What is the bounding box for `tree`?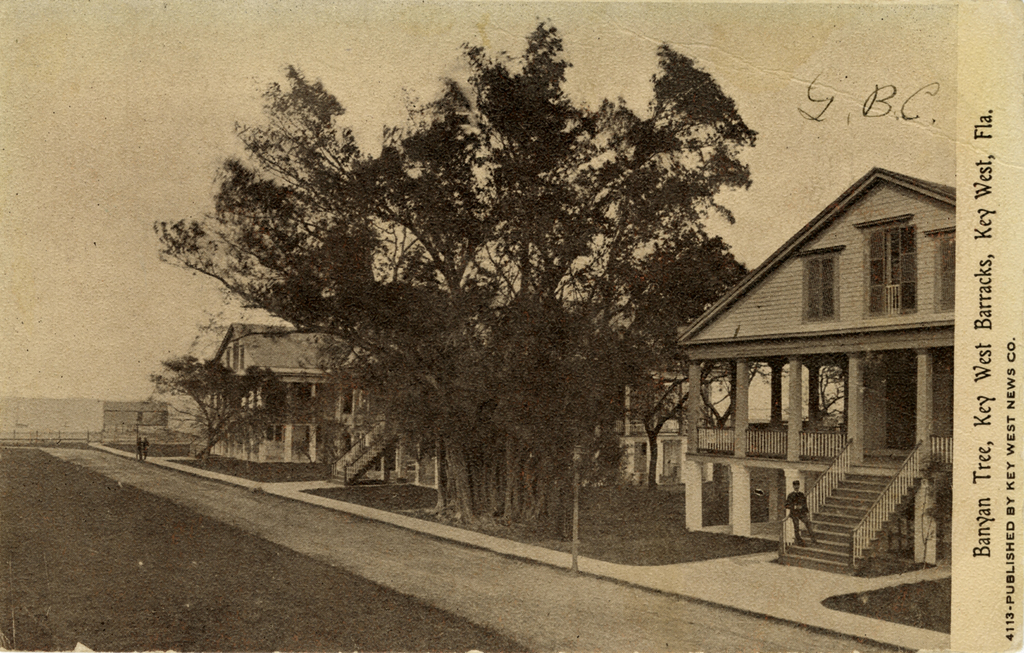
798:354:873:453.
